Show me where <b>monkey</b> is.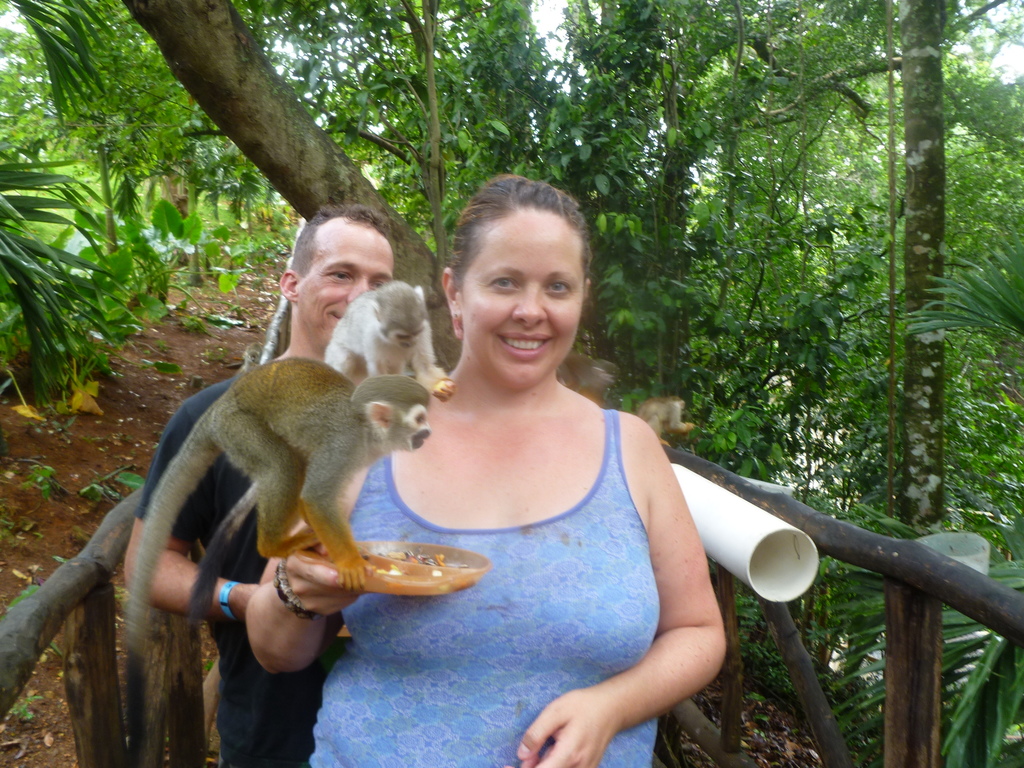
<b>monkey</b> is at (left=325, top=276, right=451, bottom=388).
